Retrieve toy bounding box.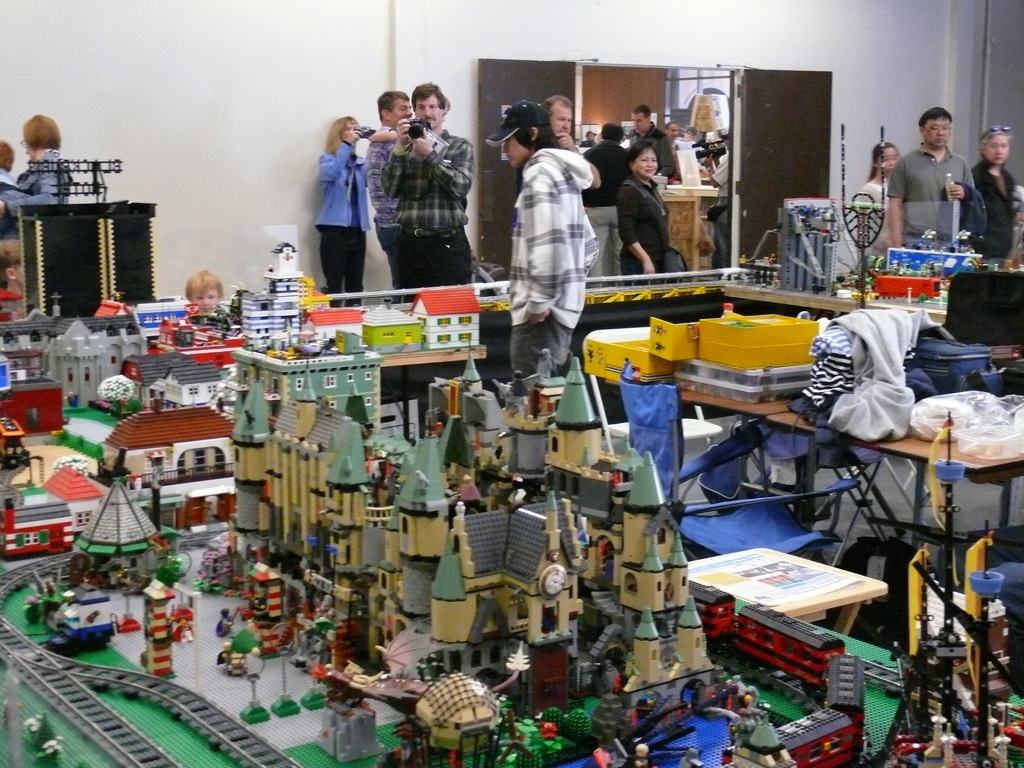
Bounding box: (134, 579, 182, 682).
